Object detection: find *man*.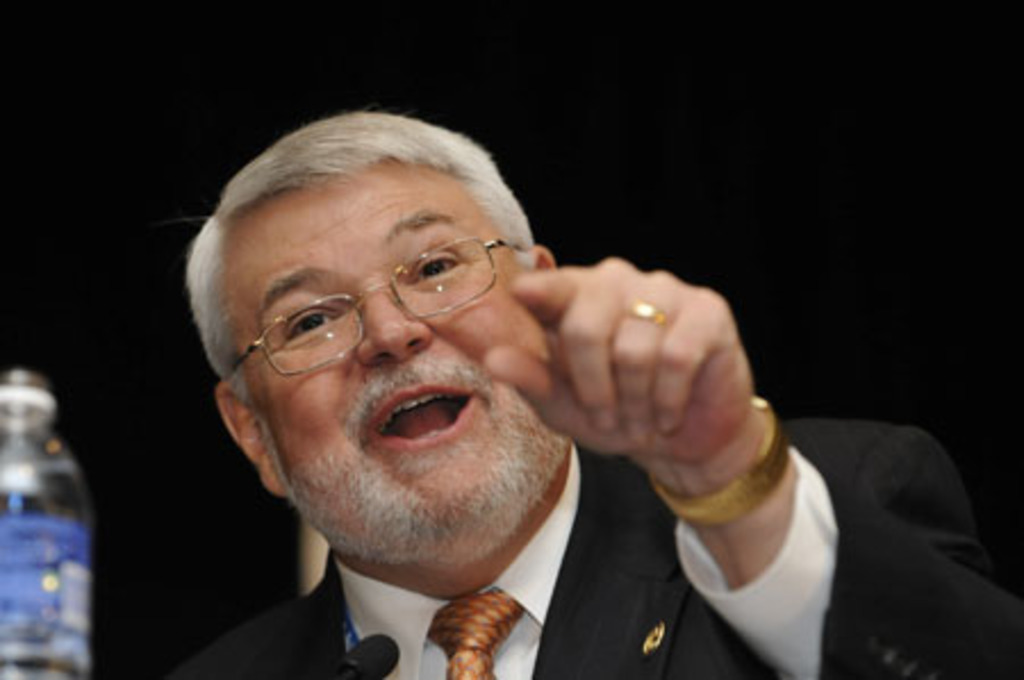
box(166, 109, 1022, 678).
